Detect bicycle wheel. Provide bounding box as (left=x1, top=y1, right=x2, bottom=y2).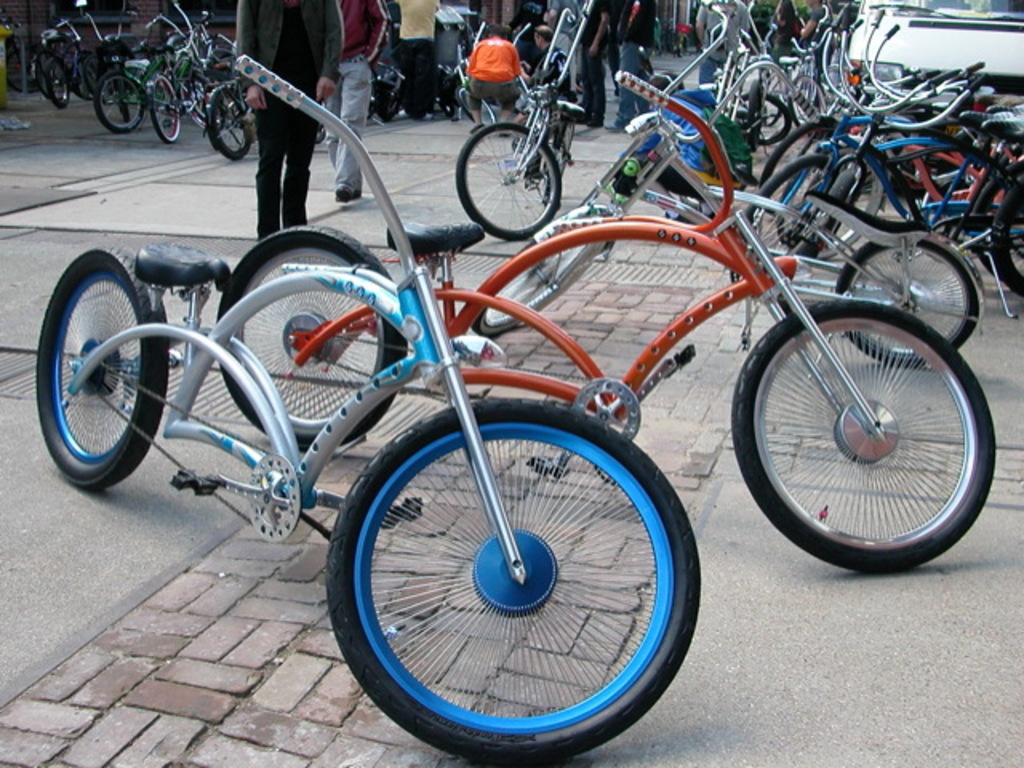
(left=90, top=70, right=146, bottom=136).
